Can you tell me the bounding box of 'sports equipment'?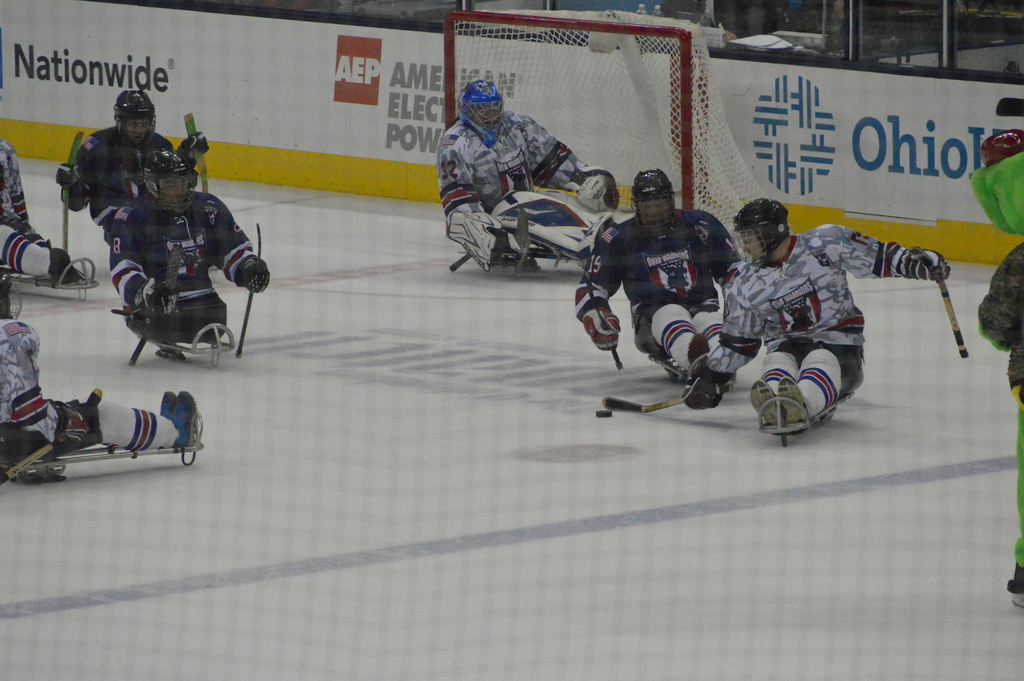
{"left": 458, "top": 245, "right": 588, "bottom": 273}.
